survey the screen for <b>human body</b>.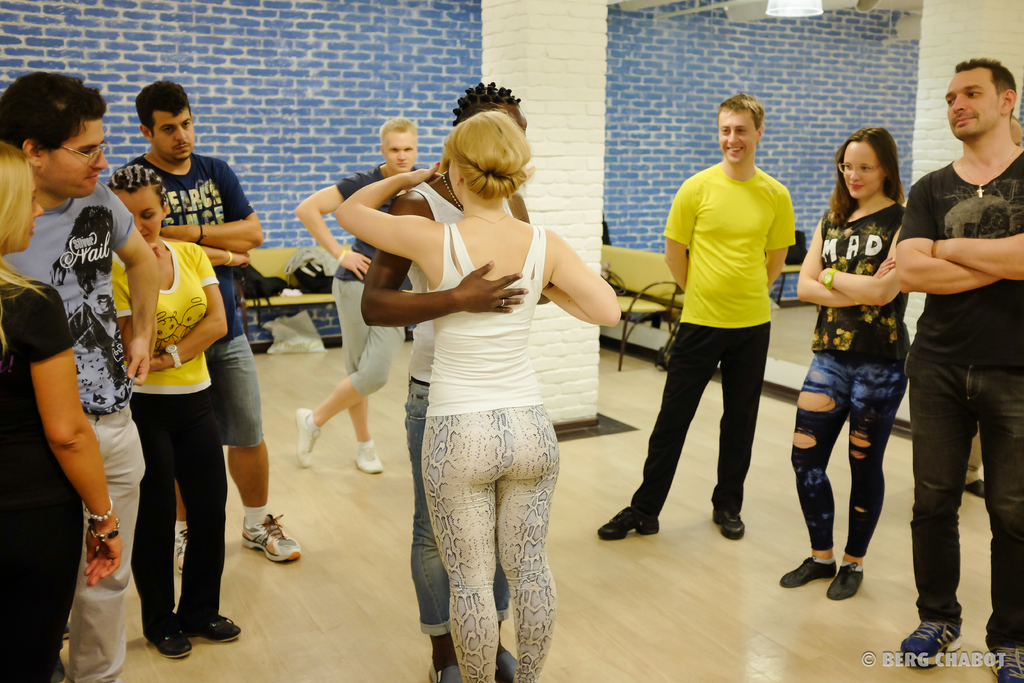
Survey found: 600:160:795:545.
